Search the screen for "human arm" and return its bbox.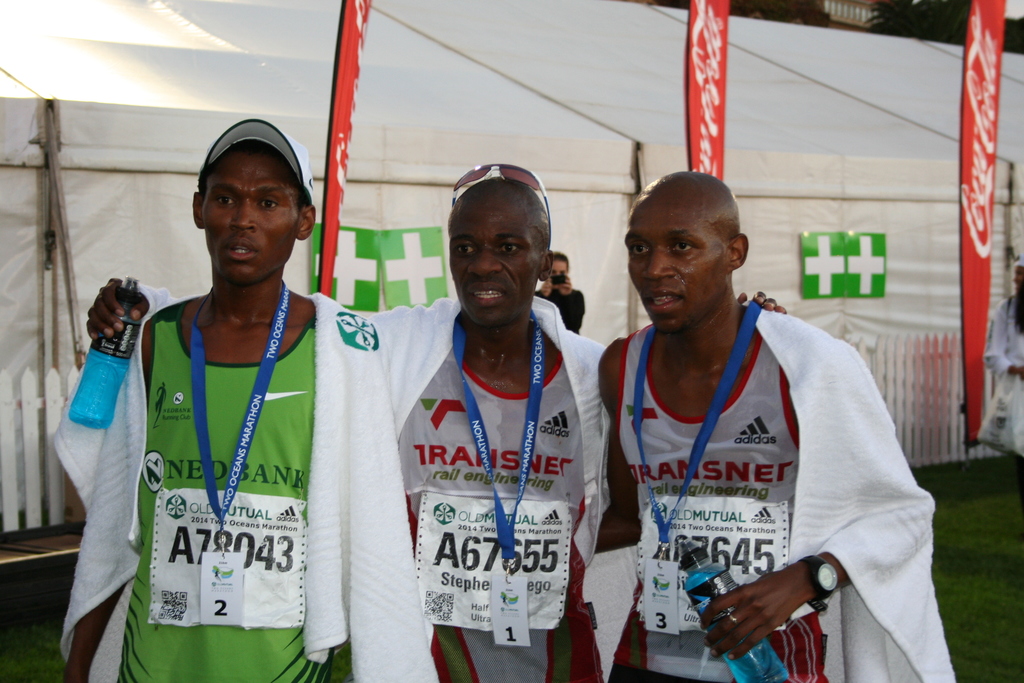
Found: x1=576, y1=350, x2=648, y2=562.
